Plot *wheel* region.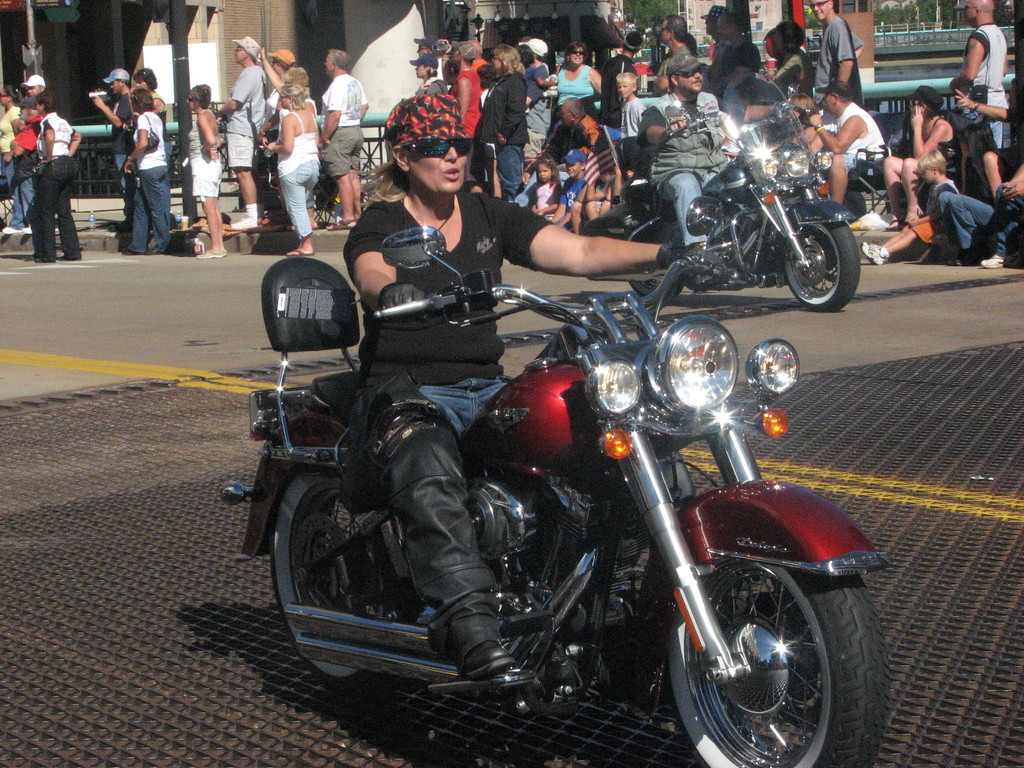
Plotted at (left=782, top=221, right=859, bottom=313).
